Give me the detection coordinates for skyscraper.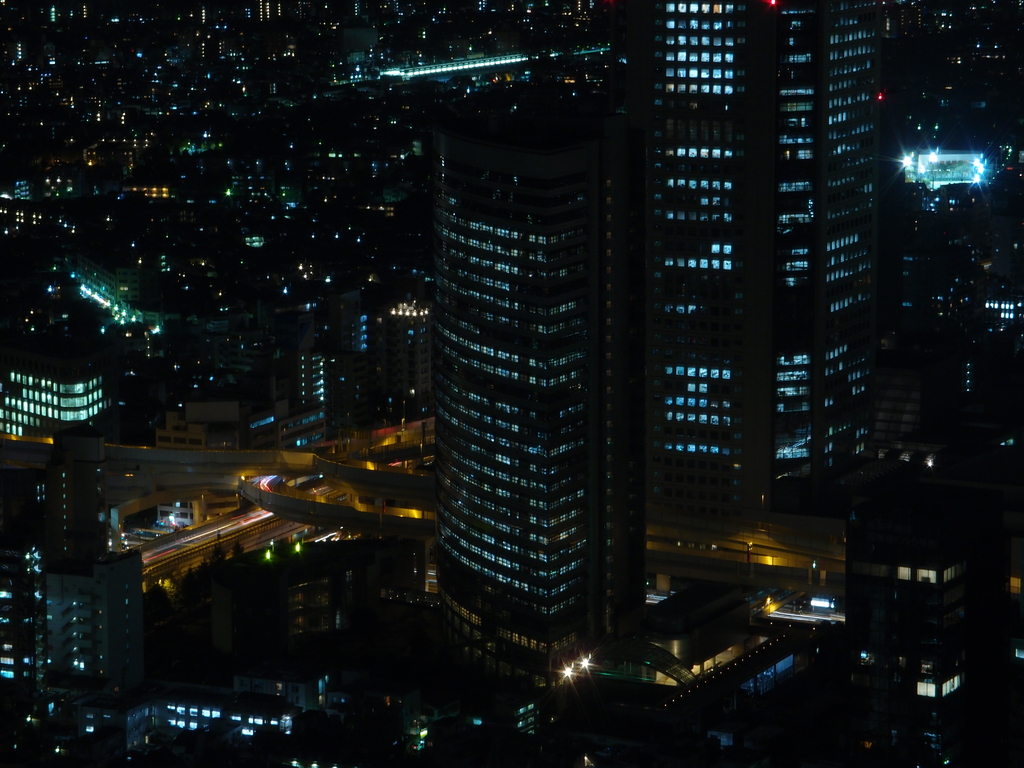
box(639, 0, 892, 509).
